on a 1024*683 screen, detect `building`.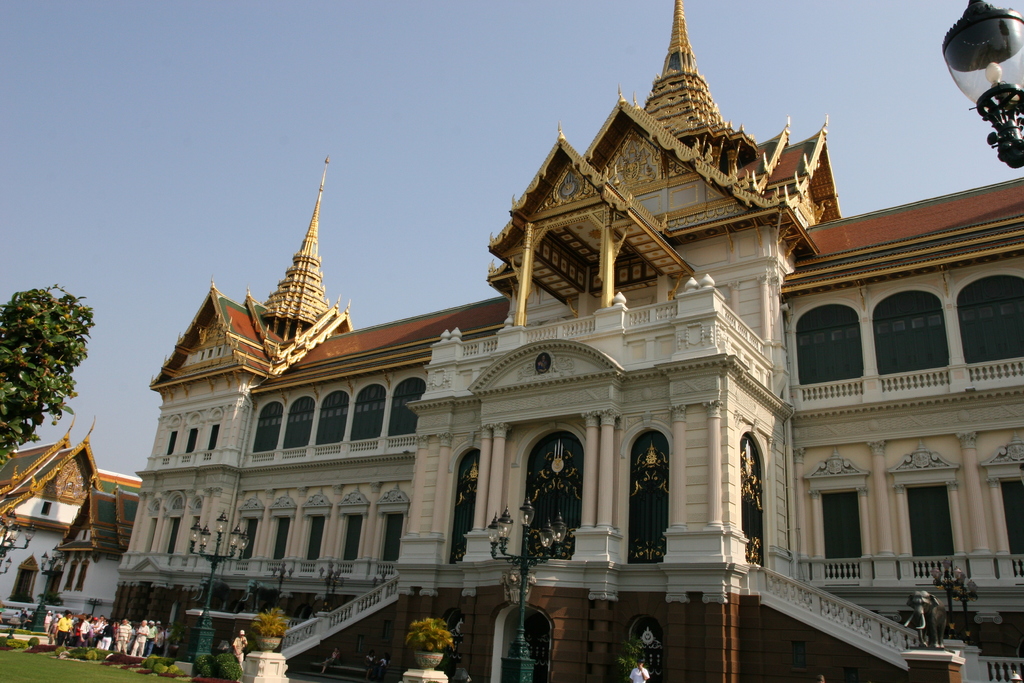
bbox(0, 416, 106, 607).
